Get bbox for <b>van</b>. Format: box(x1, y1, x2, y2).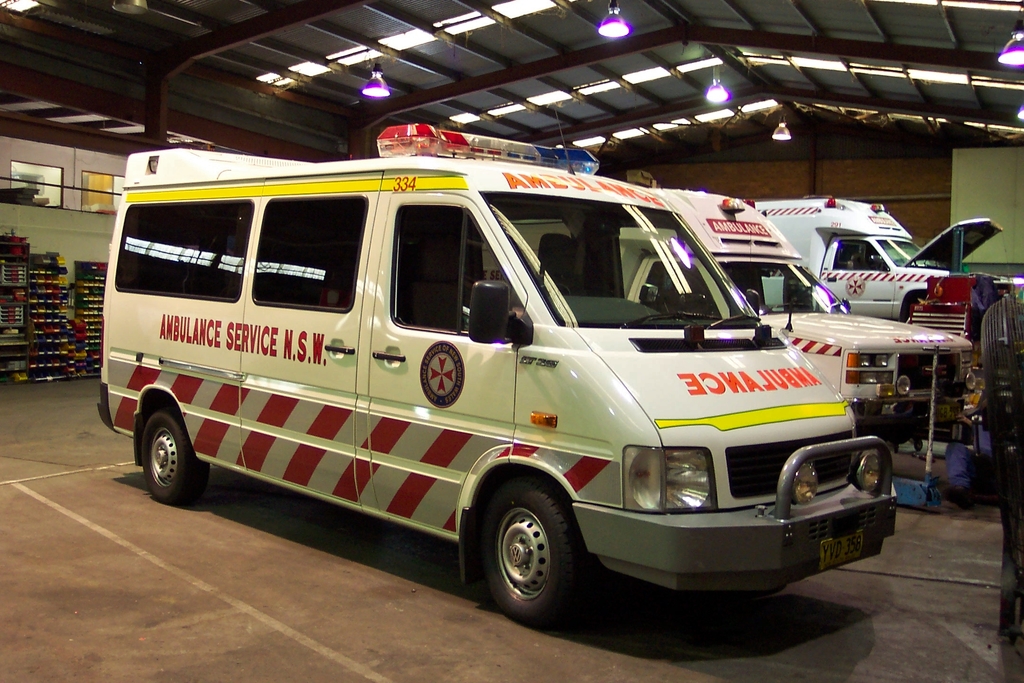
box(481, 185, 980, 447).
